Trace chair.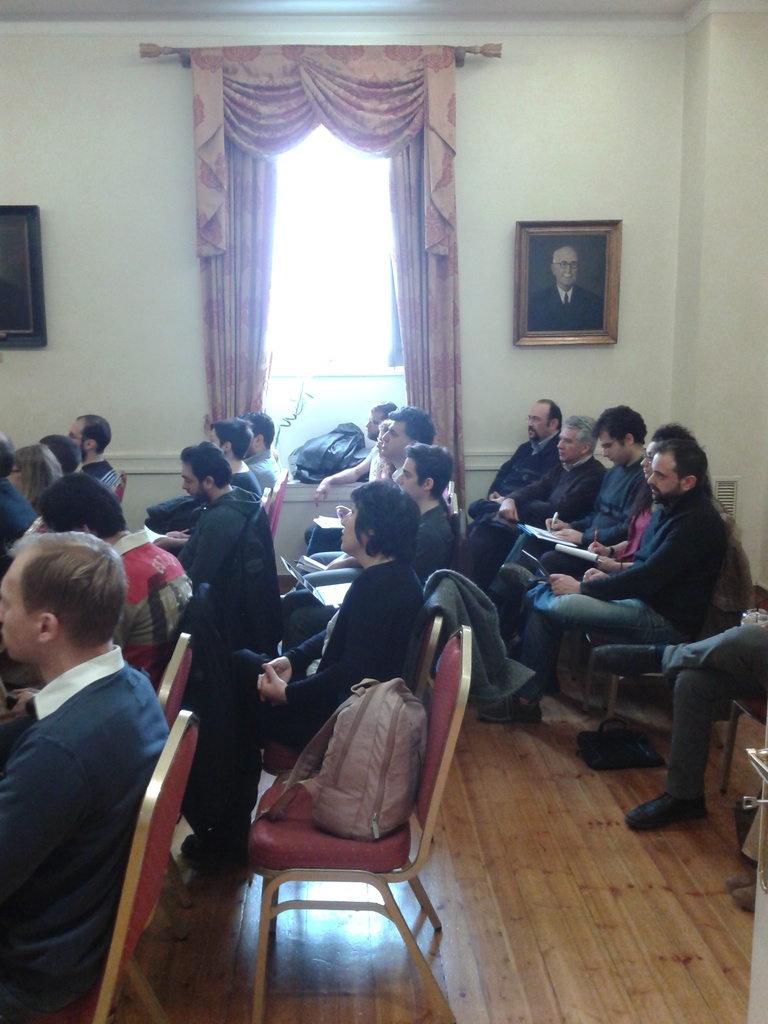
Traced to {"x1": 112, "y1": 469, "x2": 128, "y2": 506}.
